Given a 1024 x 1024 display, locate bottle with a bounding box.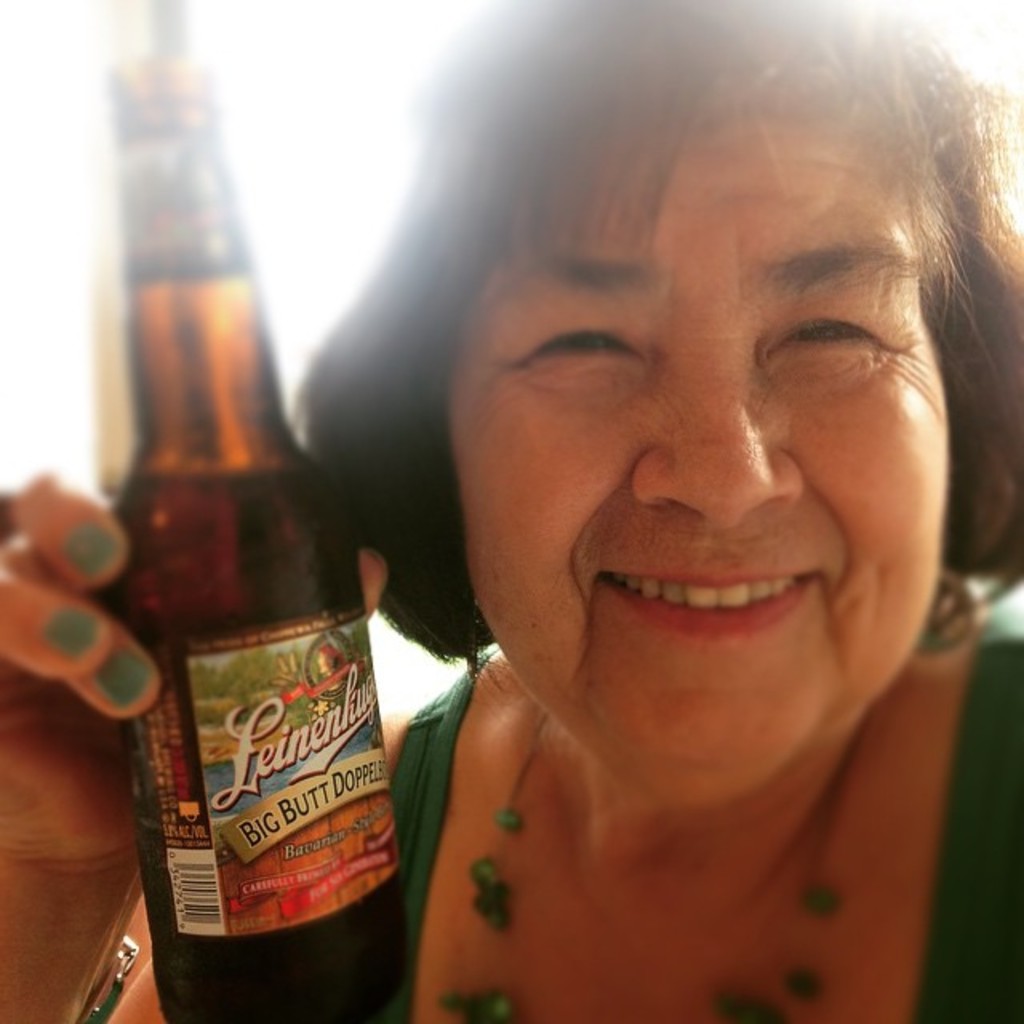
Located: (70,35,352,981).
